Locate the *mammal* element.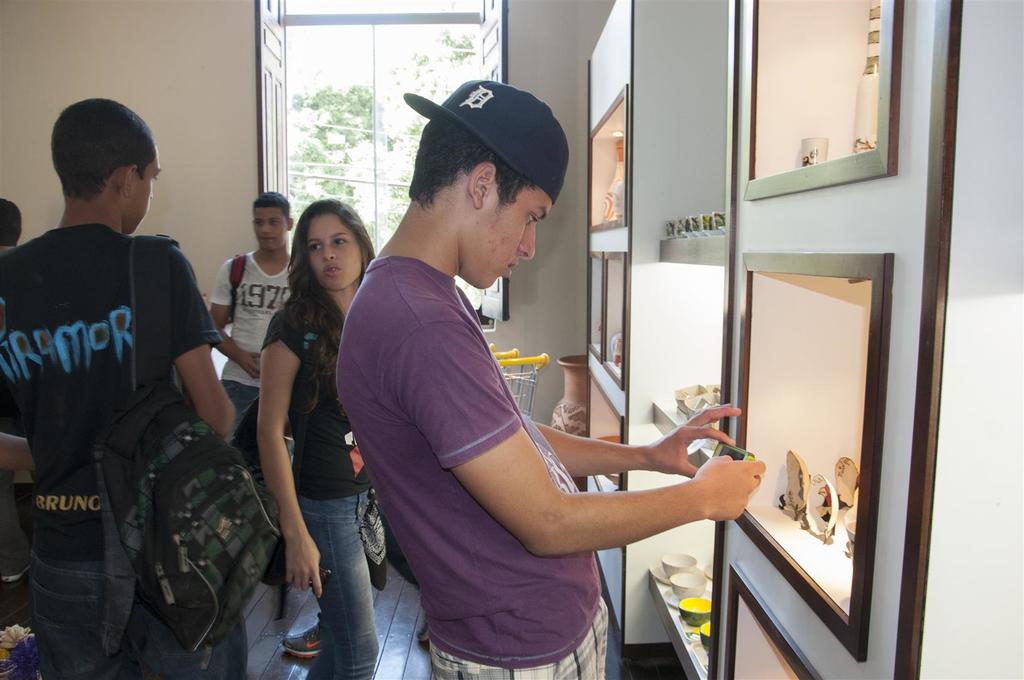
Element bbox: <bbox>204, 190, 294, 439</bbox>.
